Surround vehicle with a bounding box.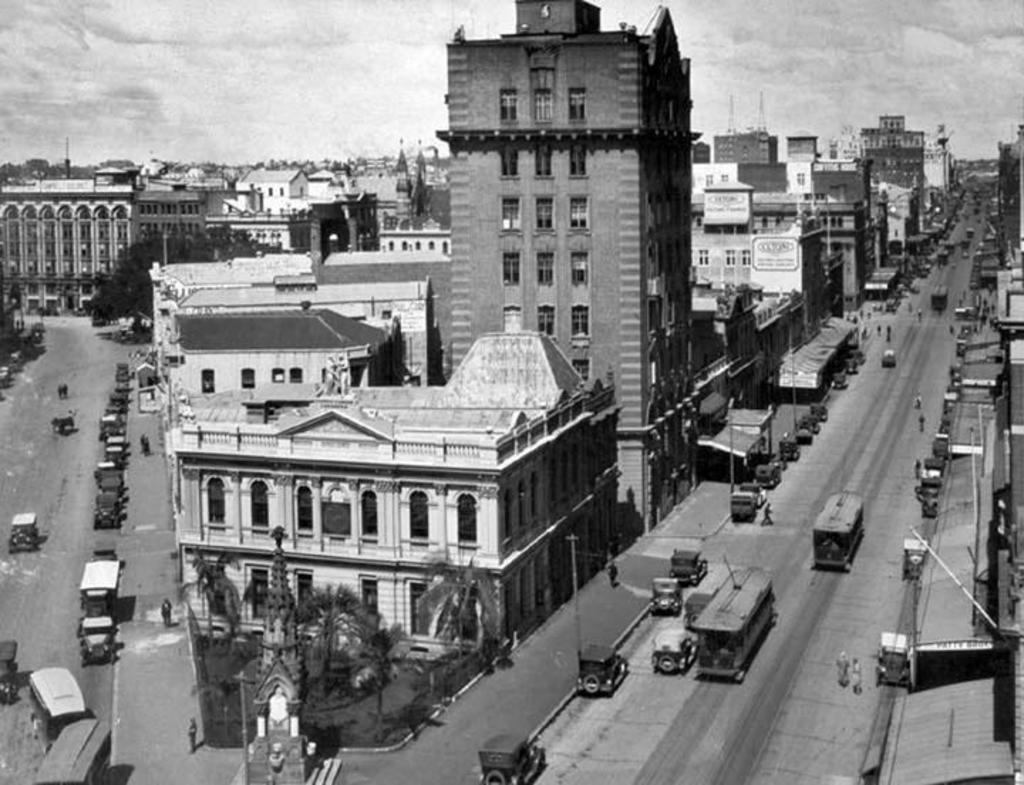
left=777, top=429, right=801, bottom=468.
